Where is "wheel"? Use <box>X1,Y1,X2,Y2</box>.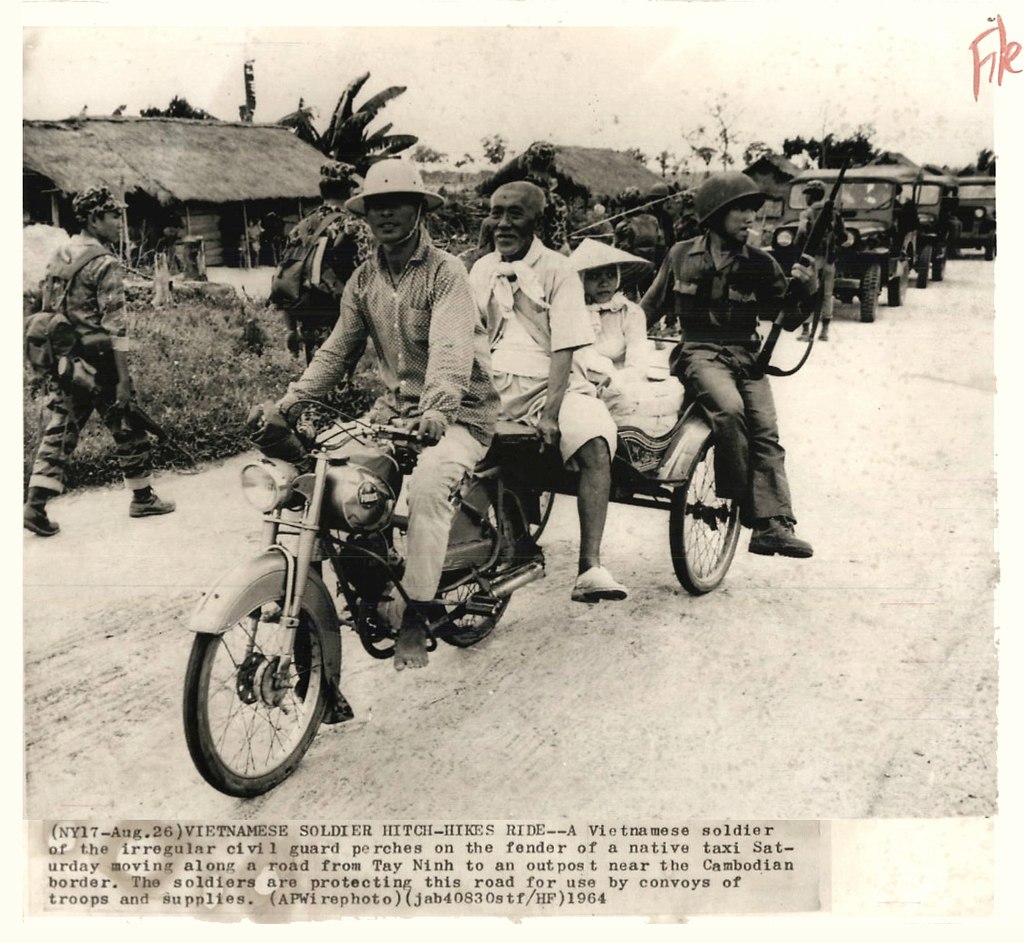
<box>889,271,909,303</box>.
